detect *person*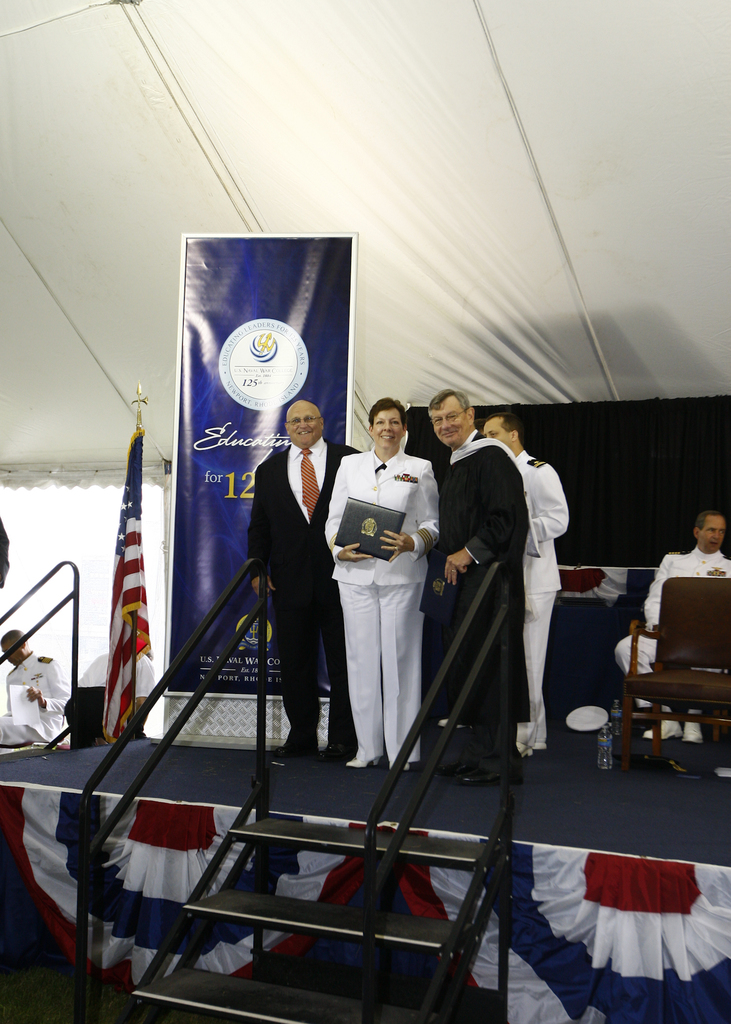
{"left": 328, "top": 392, "right": 453, "bottom": 808}
